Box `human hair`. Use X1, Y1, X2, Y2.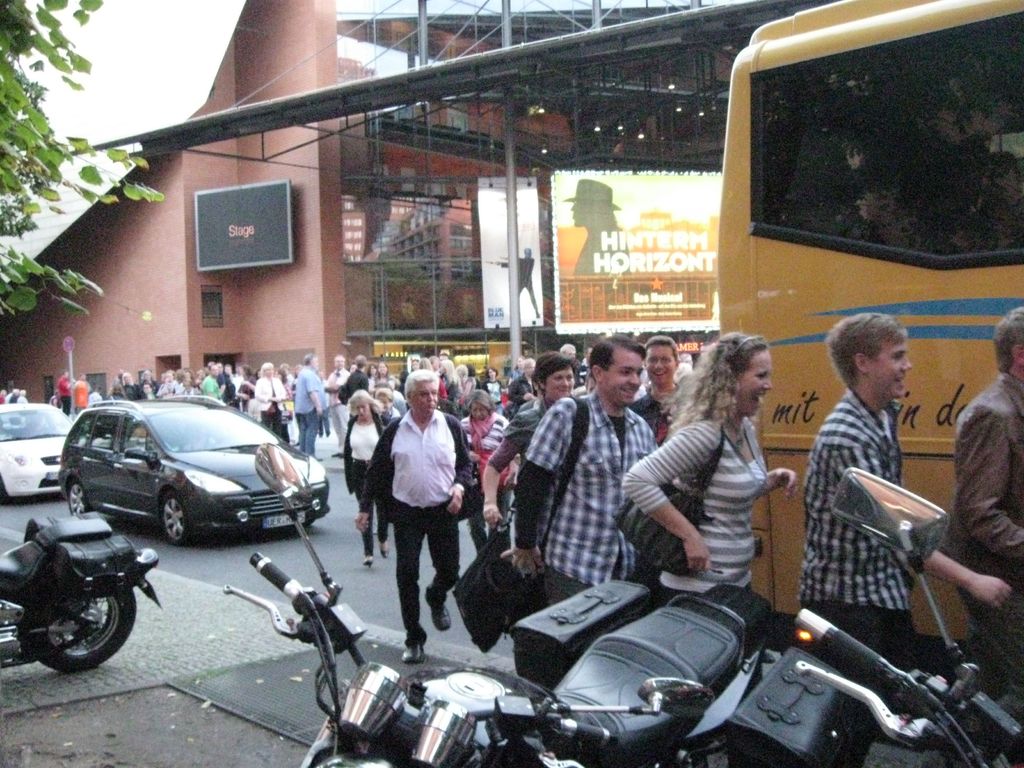
991, 303, 1023, 369.
